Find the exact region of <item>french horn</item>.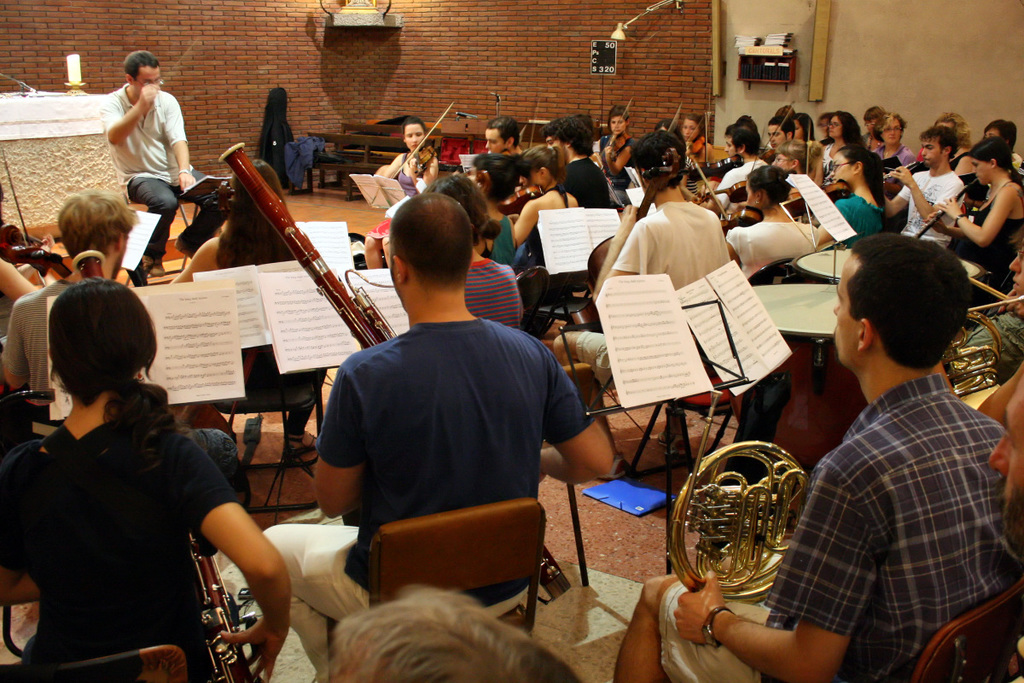
Exact region: 664, 399, 813, 616.
